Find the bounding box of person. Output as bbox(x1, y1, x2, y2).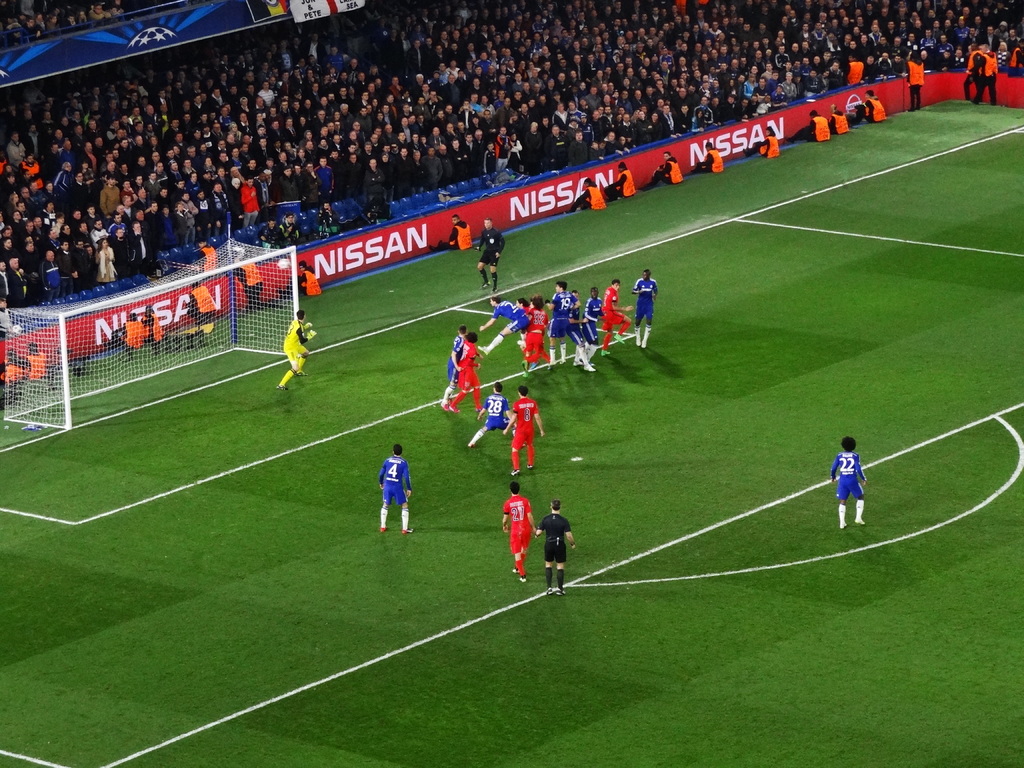
bbox(502, 480, 536, 580).
